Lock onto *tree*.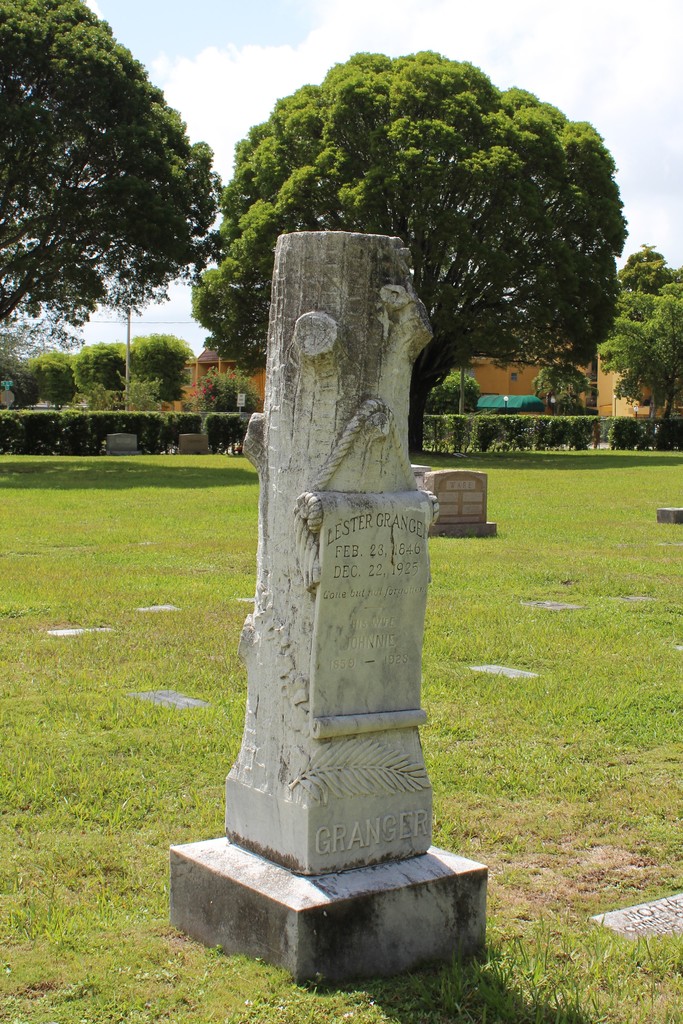
Locked: {"left": 6, "top": 0, "right": 221, "bottom": 459}.
